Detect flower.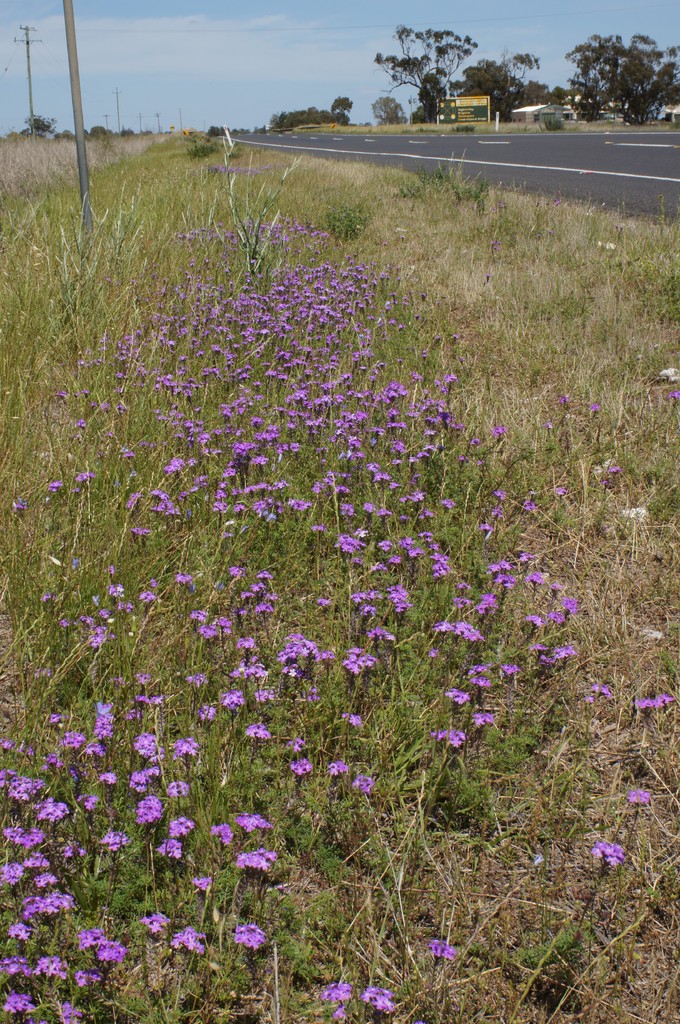
Detected at bbox(624, 790, 651, 809).
